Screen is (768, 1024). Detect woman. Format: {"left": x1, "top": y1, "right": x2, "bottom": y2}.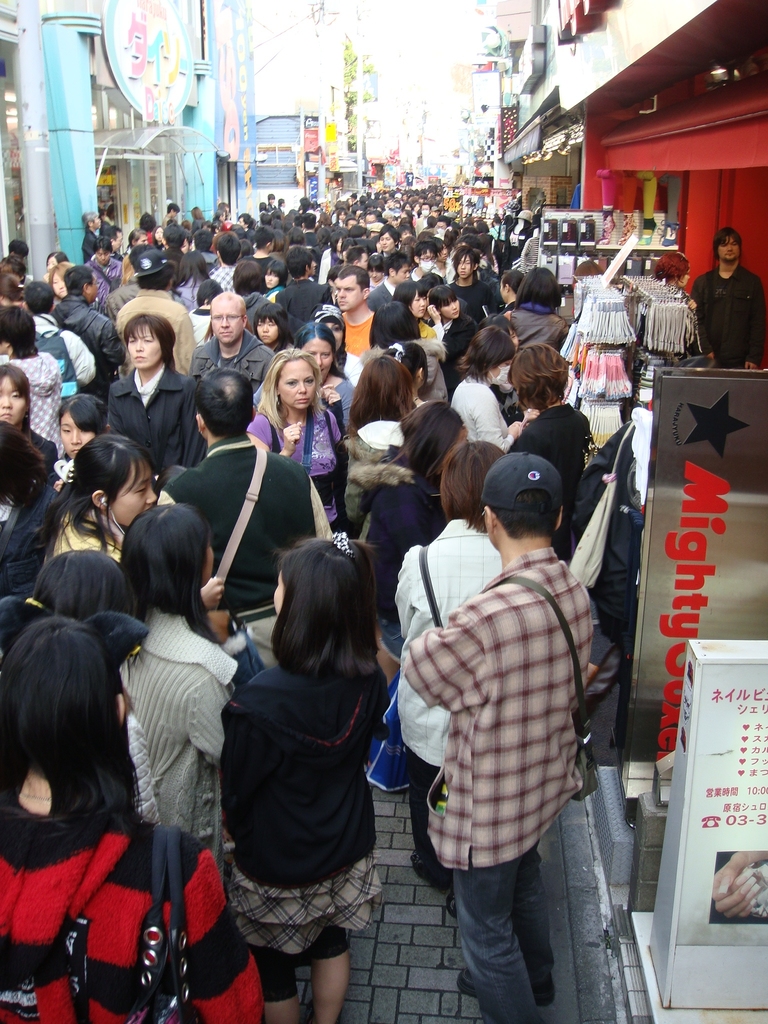
{"left": 390, "top": 280, "right": 436, "bottom": 333}.
